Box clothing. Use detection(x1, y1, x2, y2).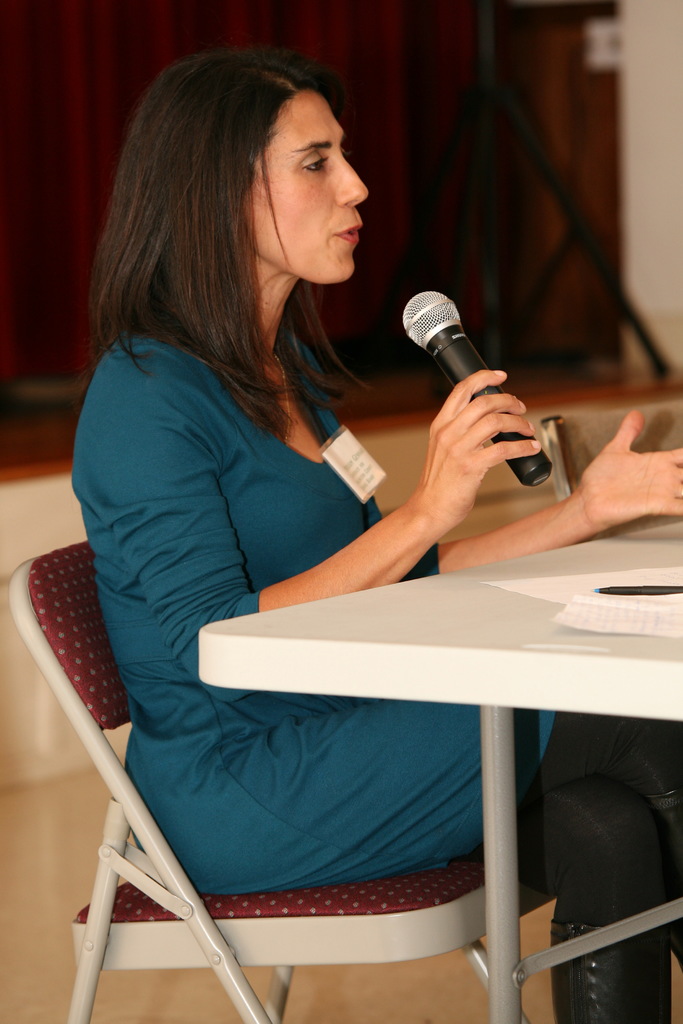
detection(20, 223, 584, 936).
